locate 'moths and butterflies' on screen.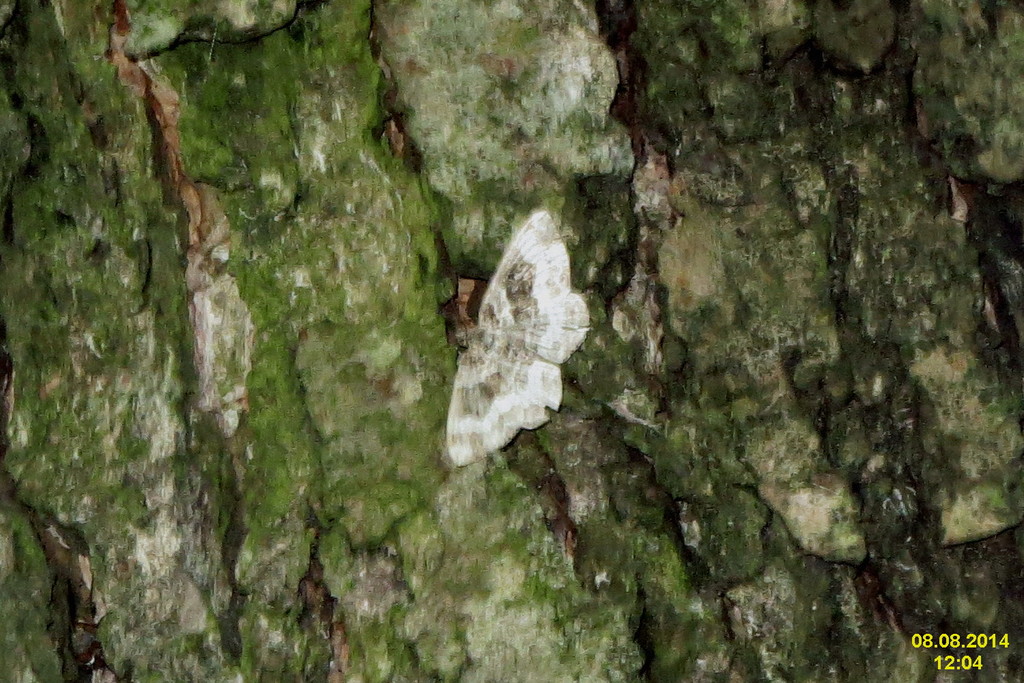
On screen at [440, 202, 592, 466].
